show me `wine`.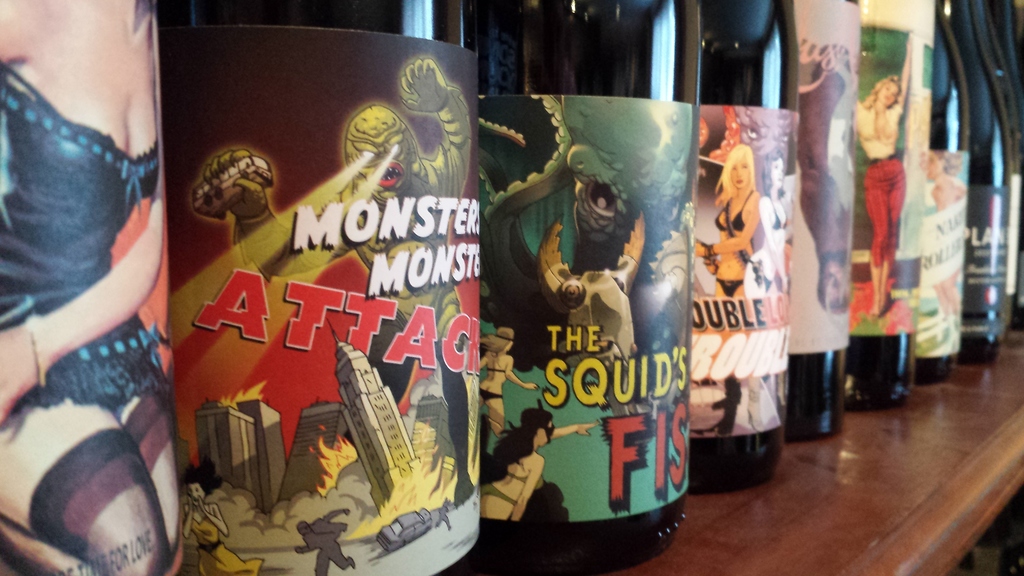
`wine` is here: (986, 0, 1023, 327).
